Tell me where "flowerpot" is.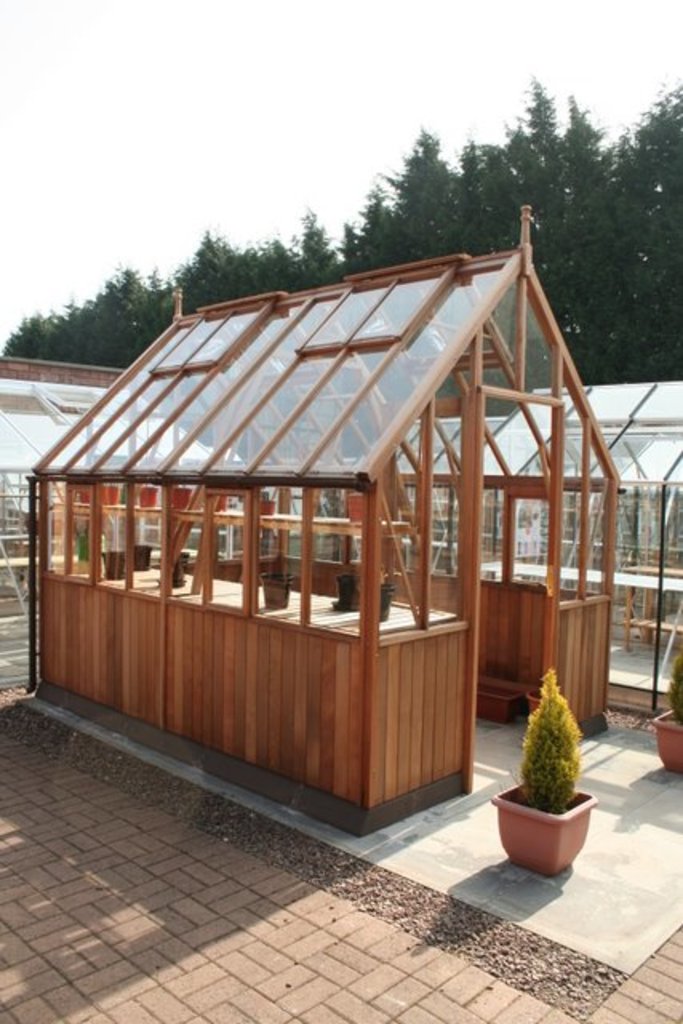
"flowerpot" is at 99, 485, 122, 507.
